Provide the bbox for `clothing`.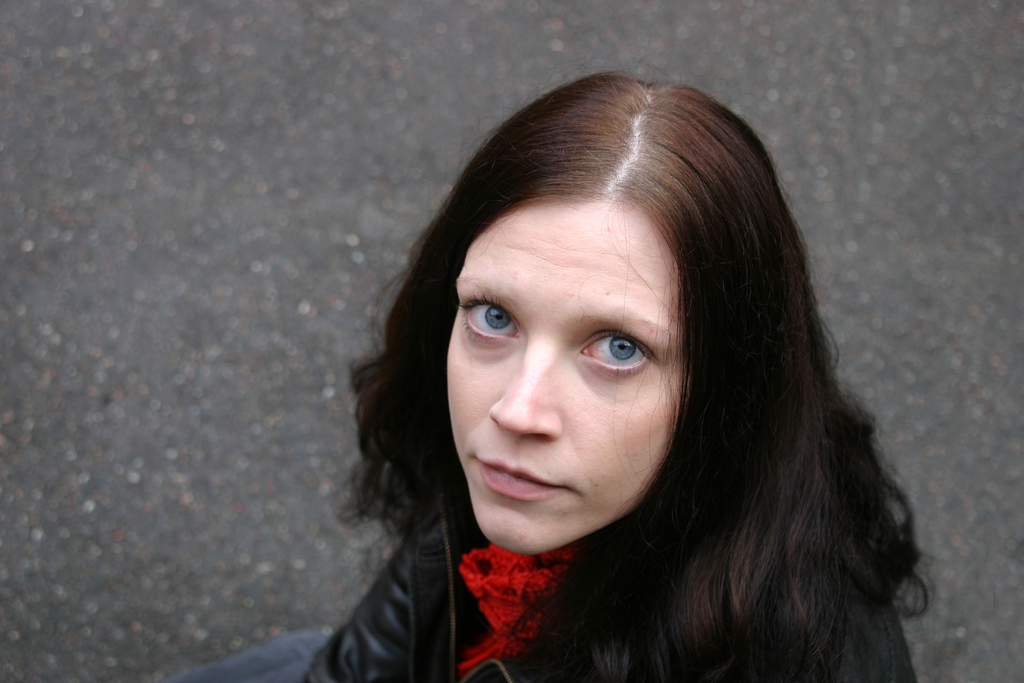
<box>295,522,572,682</box>.
